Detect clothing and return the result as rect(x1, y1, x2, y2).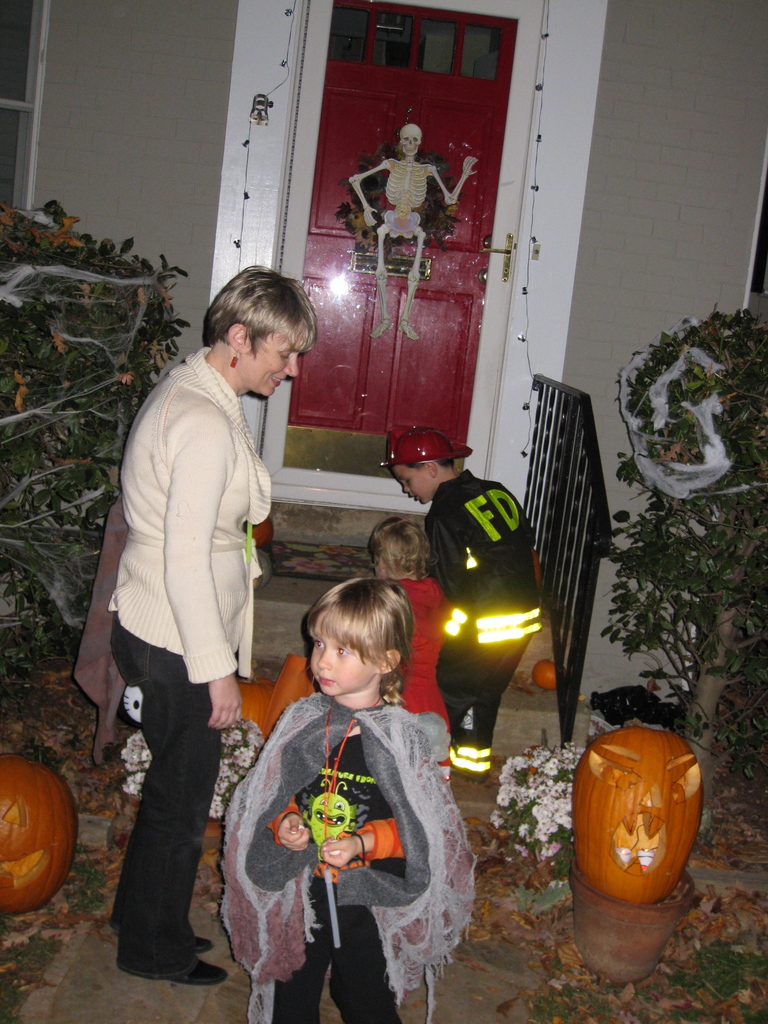
rect(383, 575, 458, 724).
